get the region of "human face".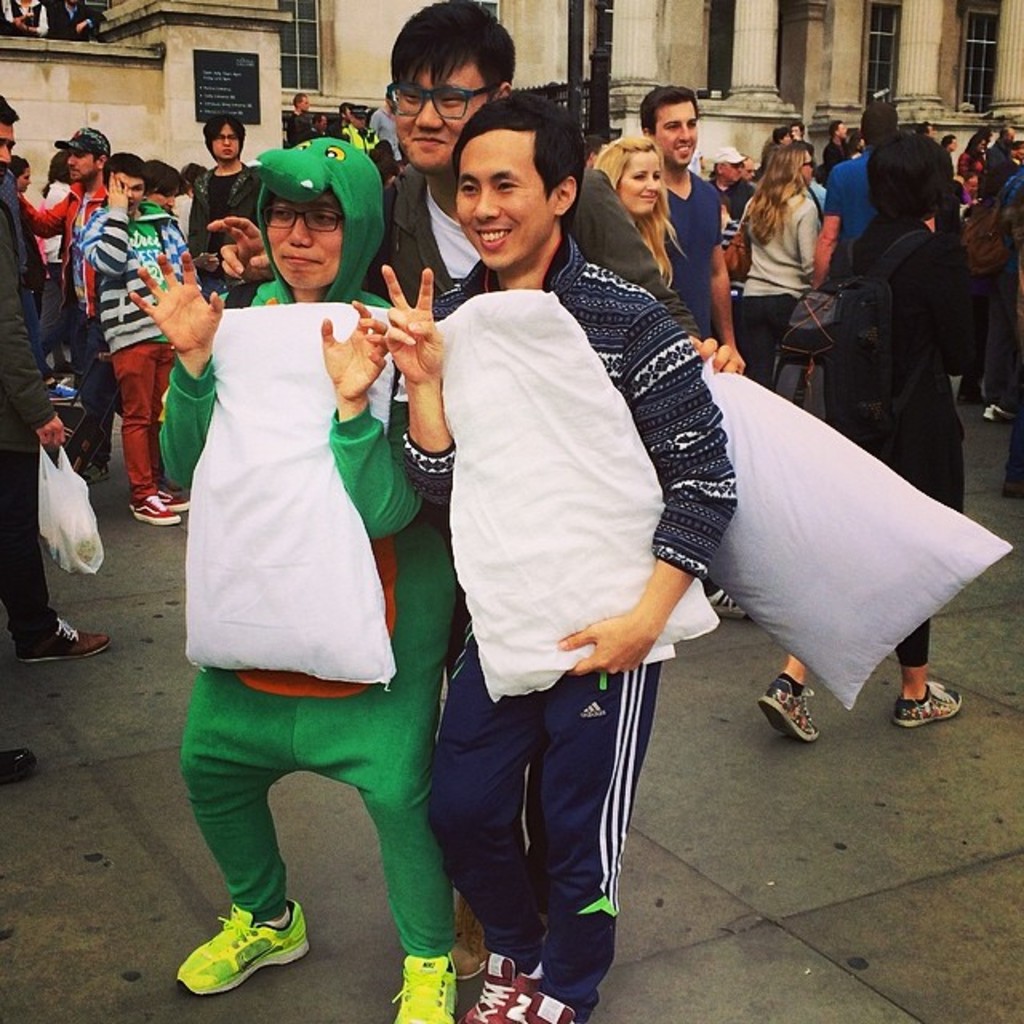
(x1=725, y1=162, x2=742, y2=182).
